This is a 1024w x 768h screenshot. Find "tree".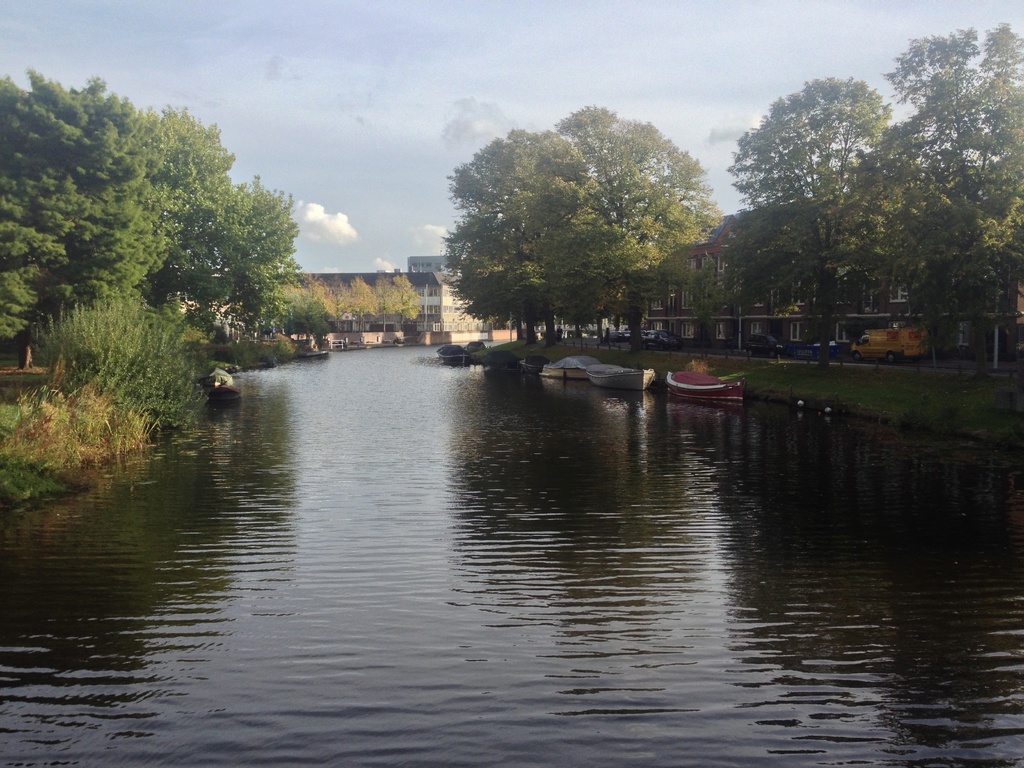
Bounding box: bbox=(0, 77, 69, 344).
